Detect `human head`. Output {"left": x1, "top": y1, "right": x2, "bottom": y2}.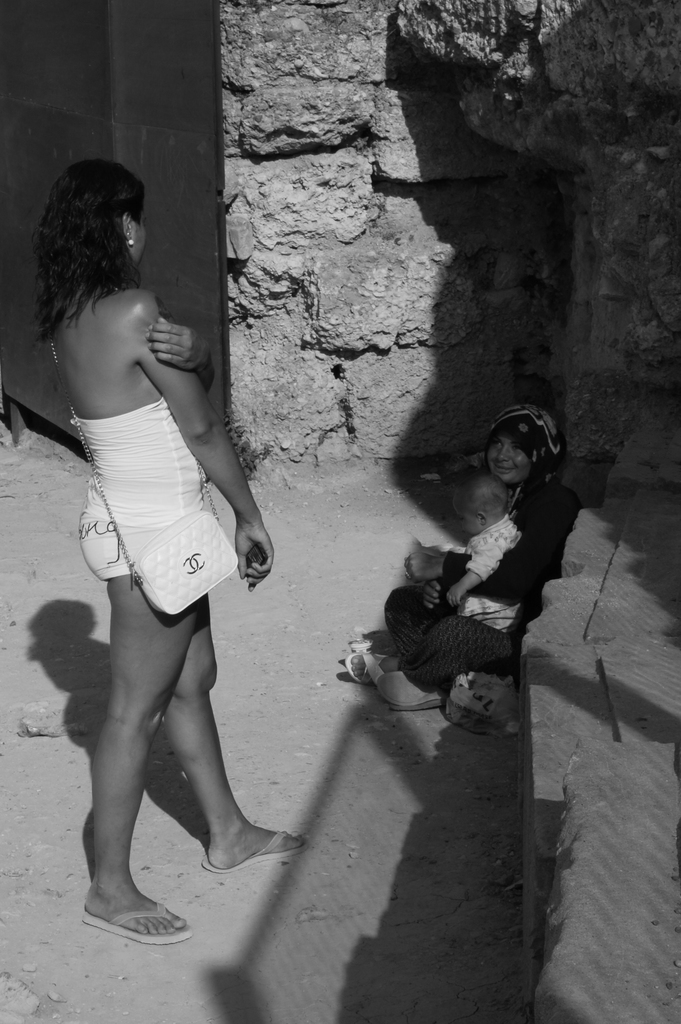
{"left": 47, "top": 160, "right": 151, "bottom": 272}.
